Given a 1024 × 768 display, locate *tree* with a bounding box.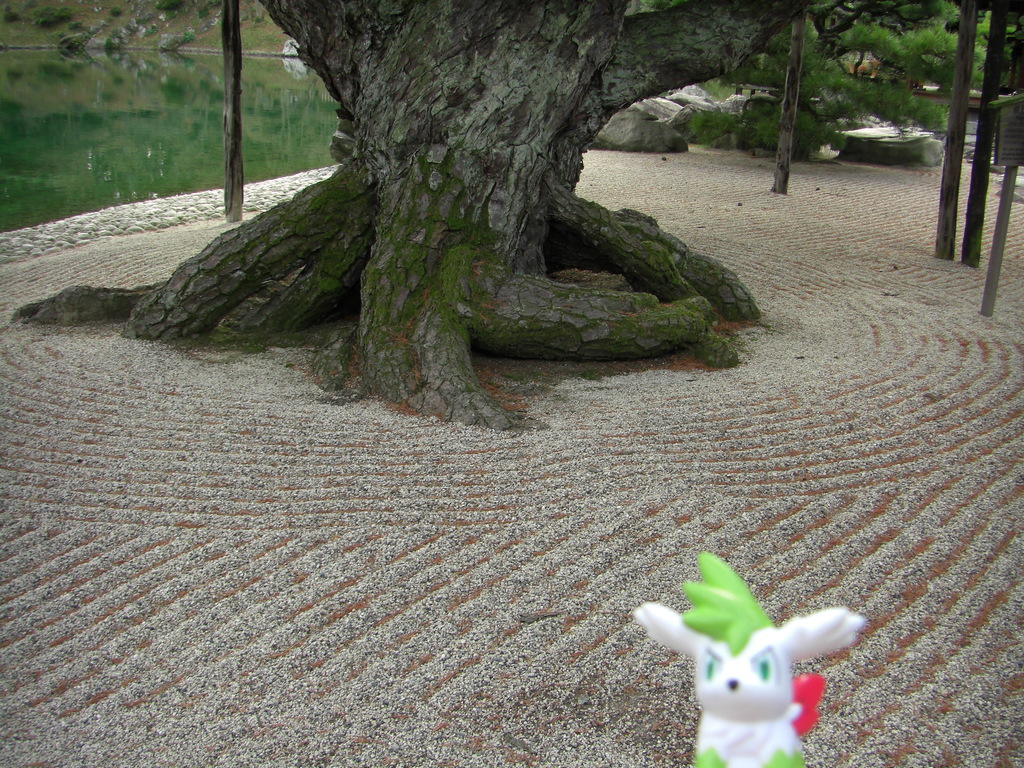
Located: [left=19, top=0, right=902, bottom=436].
